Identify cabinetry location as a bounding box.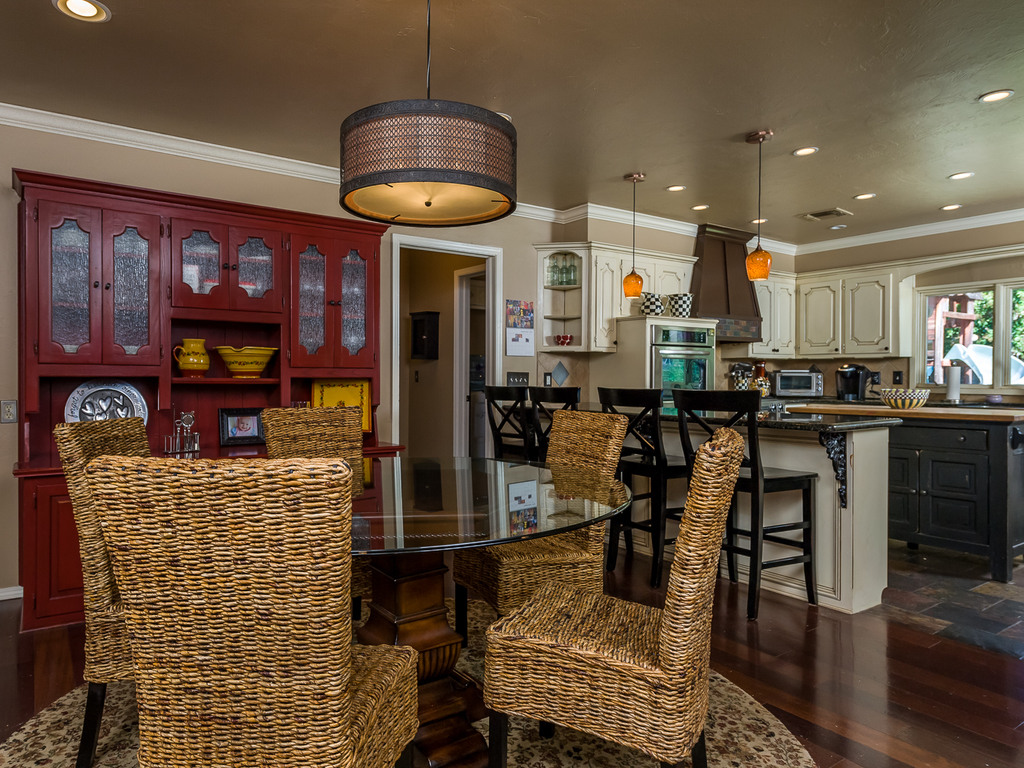
{"x1": 495, "y1": 416, "x2": 908, "y2": 609}.
